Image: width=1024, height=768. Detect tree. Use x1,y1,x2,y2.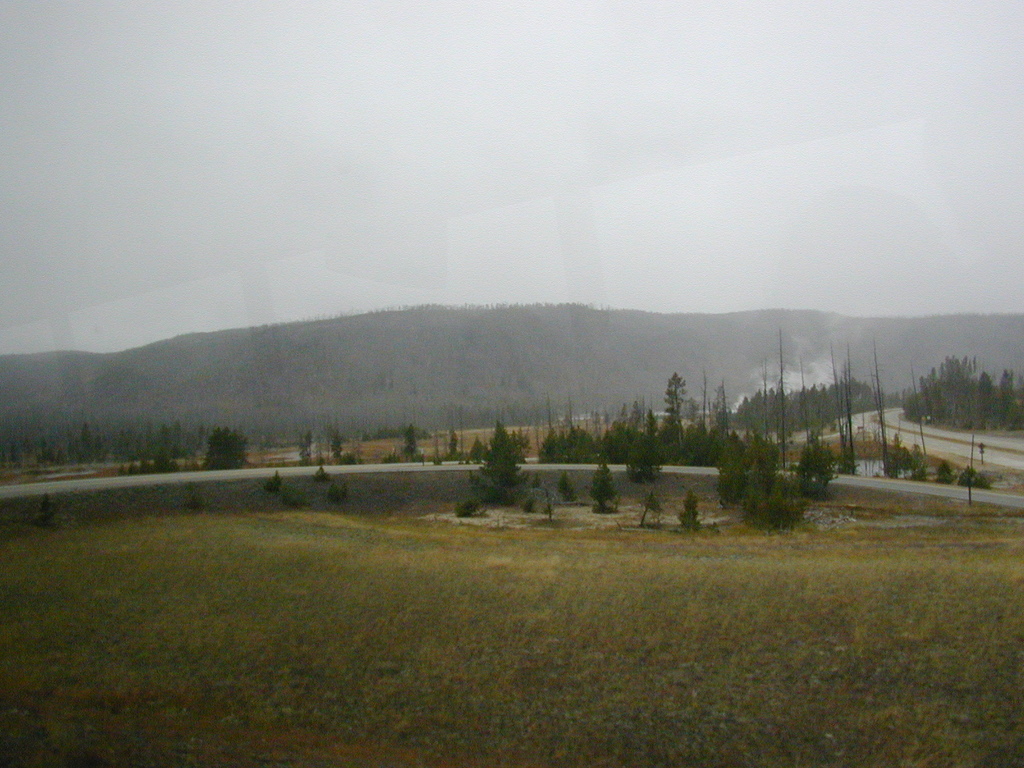
485,415,513,490.
